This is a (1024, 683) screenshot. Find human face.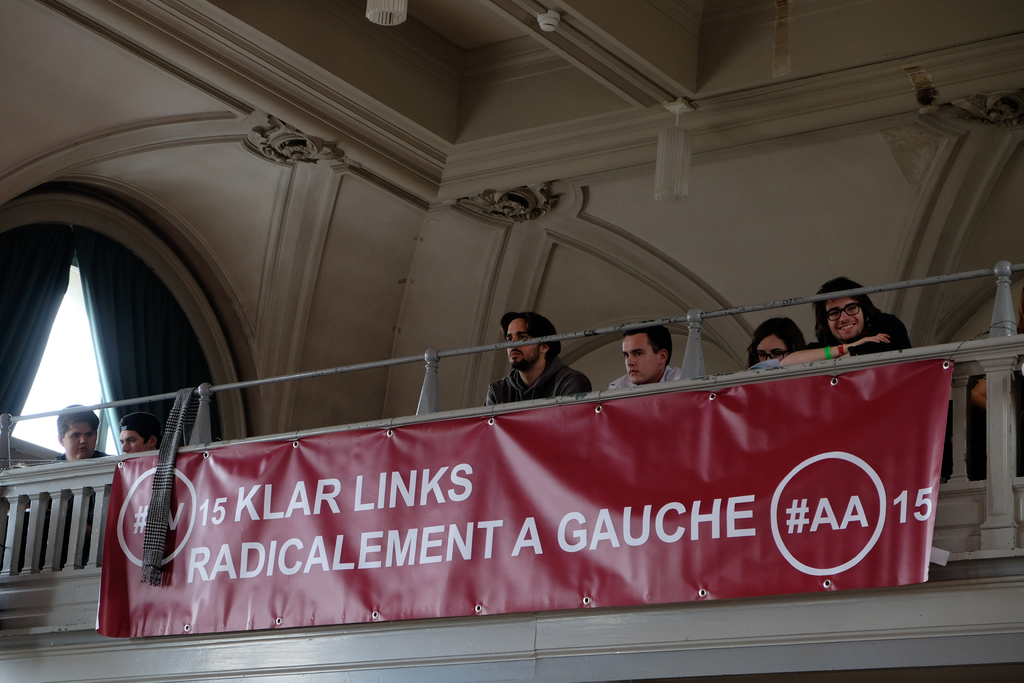
Bounding box: <region>758, 333, 790, 360</region>.
